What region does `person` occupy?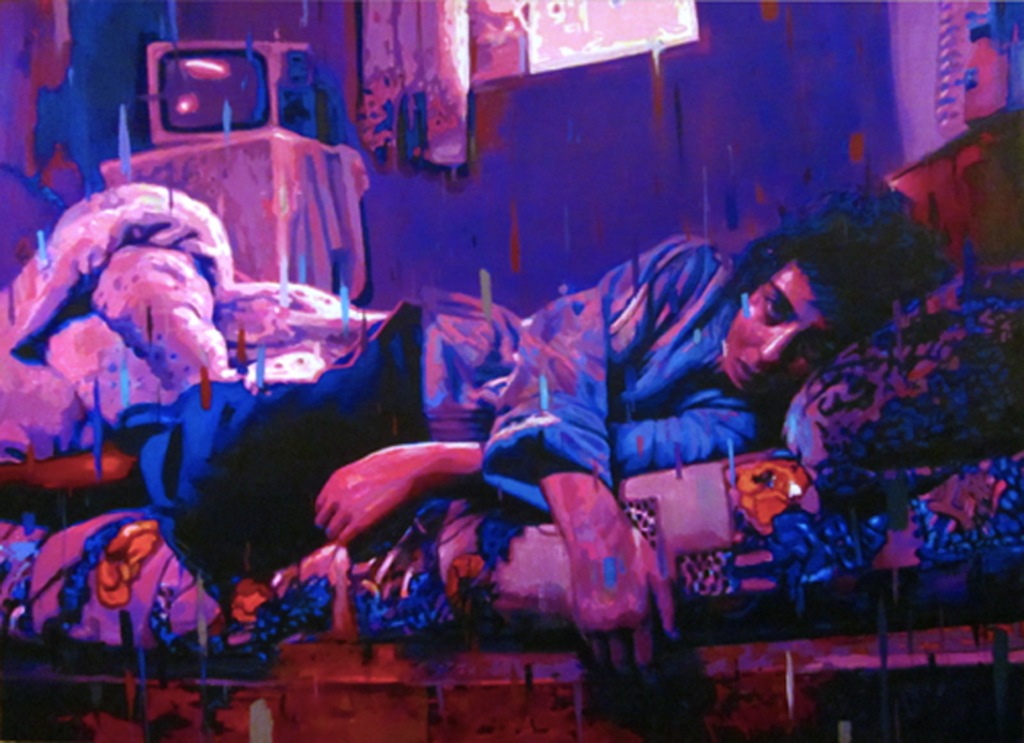
crop(105, 183, 965, 692).
